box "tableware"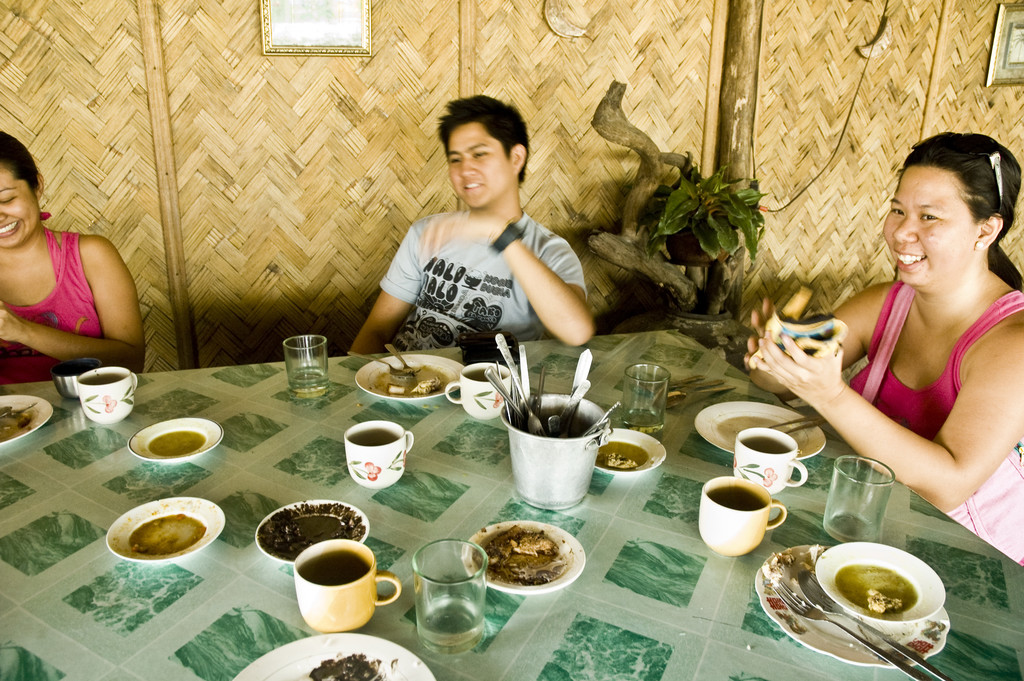
{"left": 332, "top": 424, "right": 413, "bottom": 495}
